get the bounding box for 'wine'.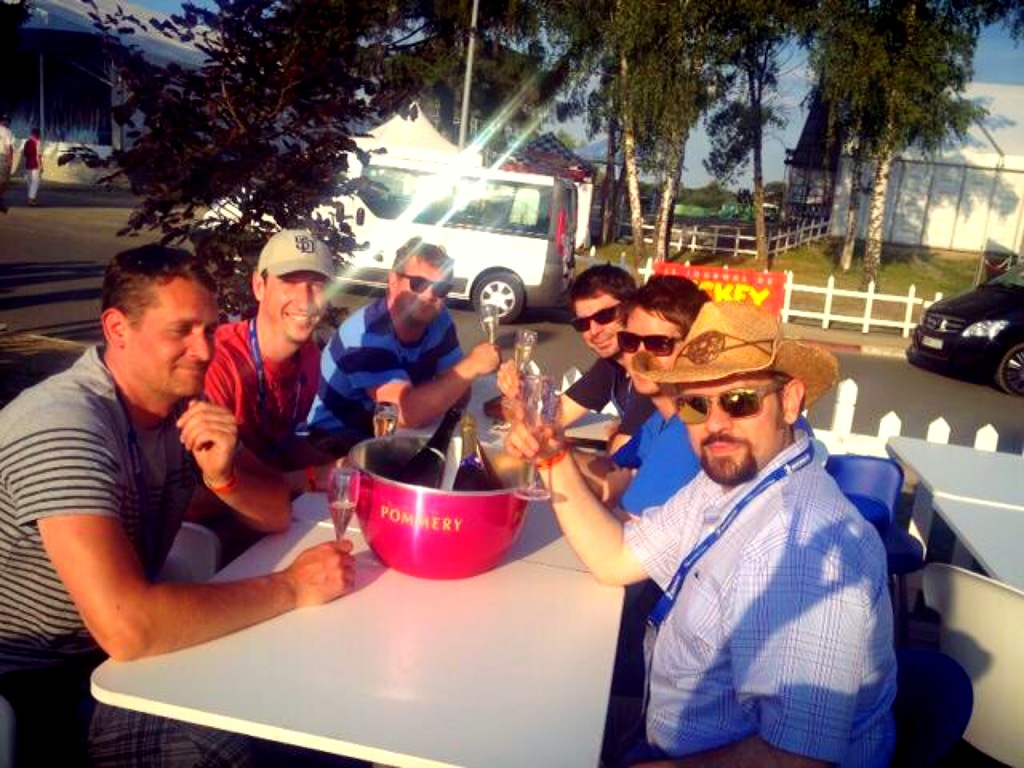
(387, 403, 464, 489).
